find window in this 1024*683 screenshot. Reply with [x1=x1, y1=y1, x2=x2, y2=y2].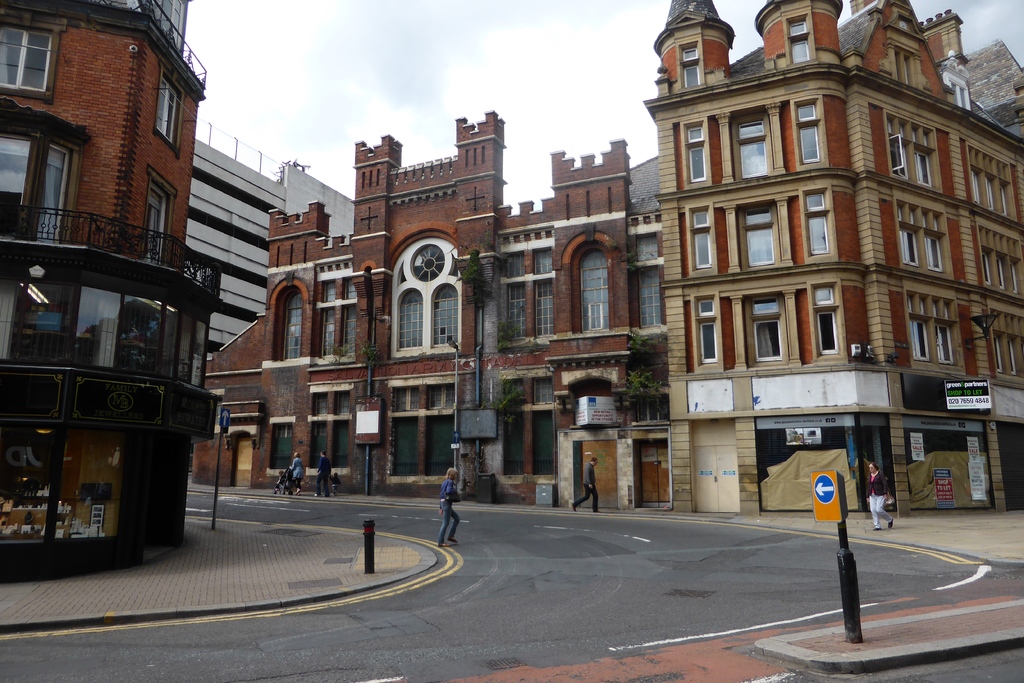
[x1=271, y1=426, x2=294, y2=467].
